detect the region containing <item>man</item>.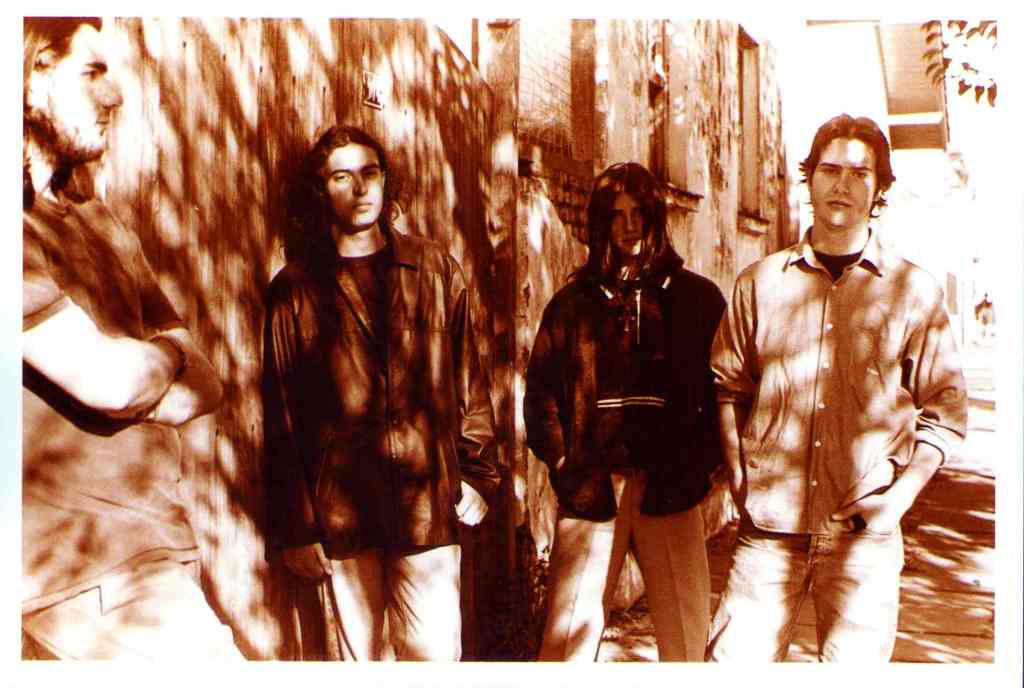
x1=268 y1=122 x2=499 y2=668.
